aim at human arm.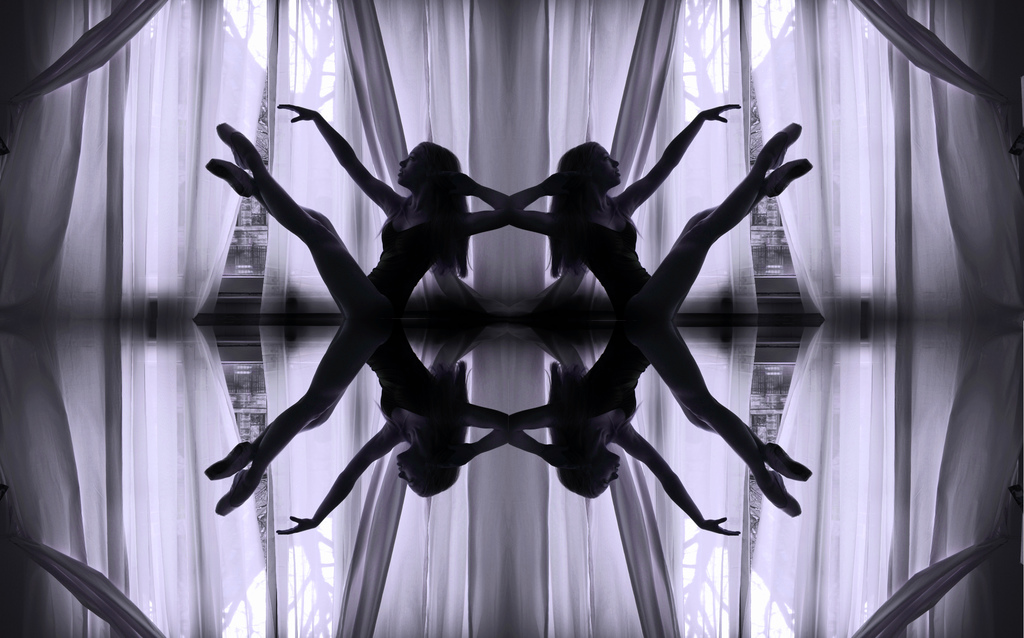
Aimed at <region>460, 173, 548, 240</region>.
